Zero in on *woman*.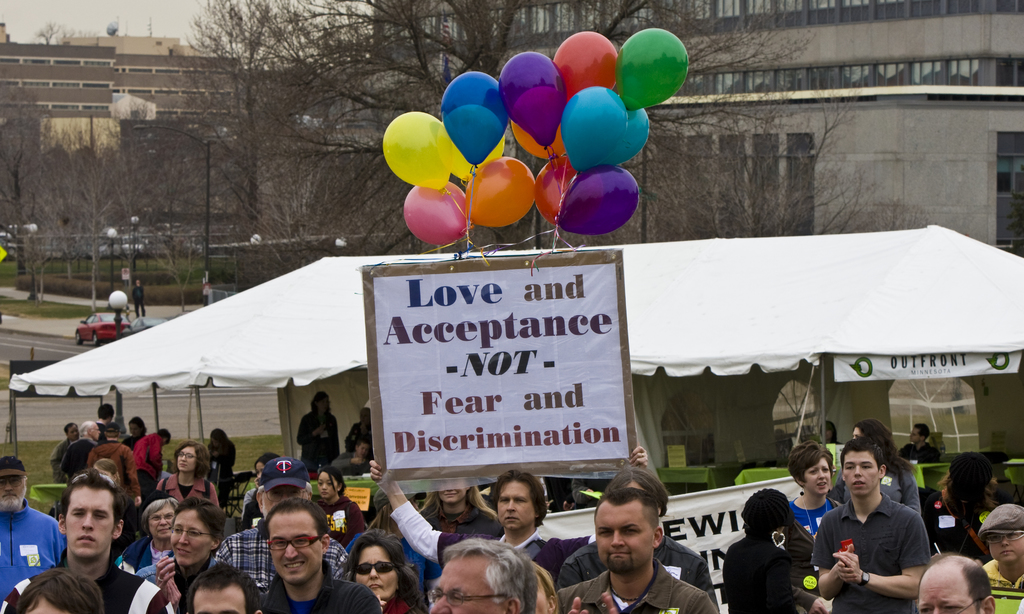
Zeroed in: pyautogui.locateOnScreen(353, 532, 424, 613).
